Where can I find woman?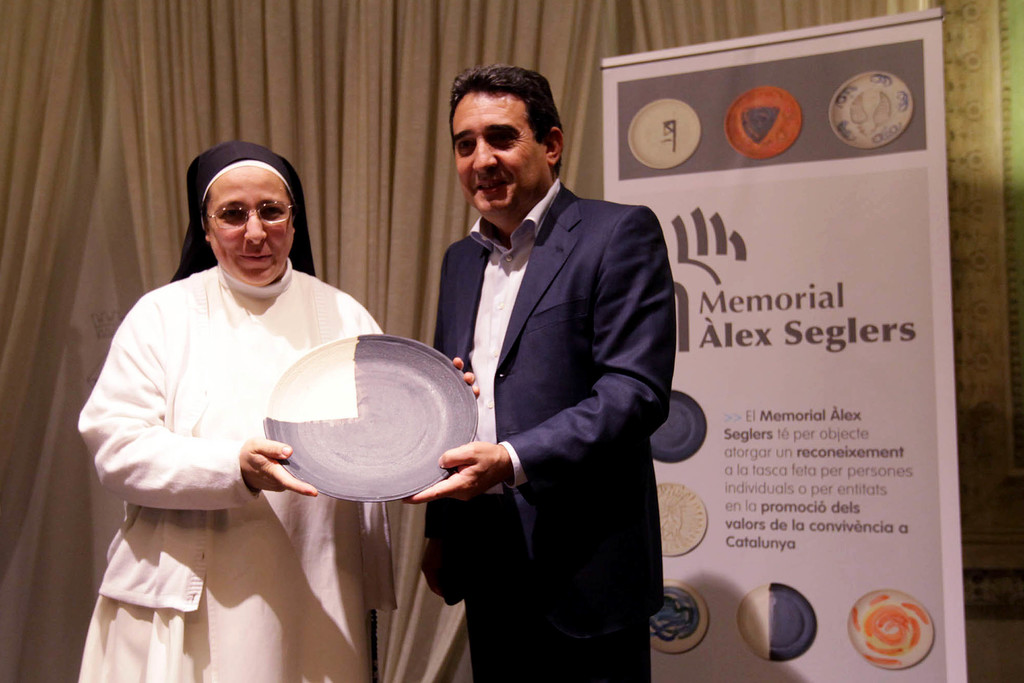
You can find it at [x1=86, y1=139, x2=355, y2=682].
